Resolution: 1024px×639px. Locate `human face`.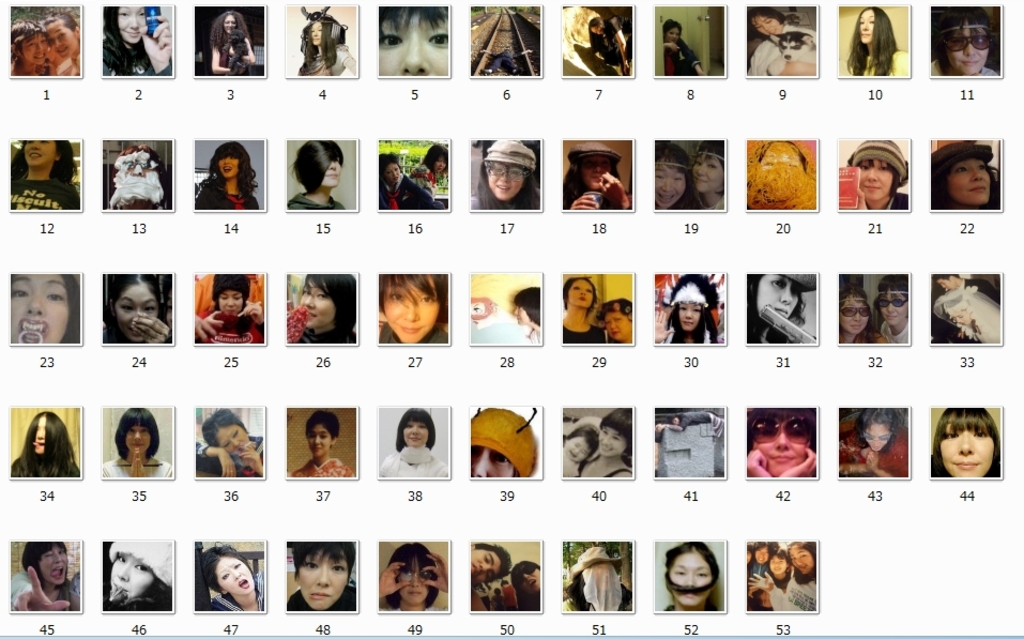
605:311:631:336.
